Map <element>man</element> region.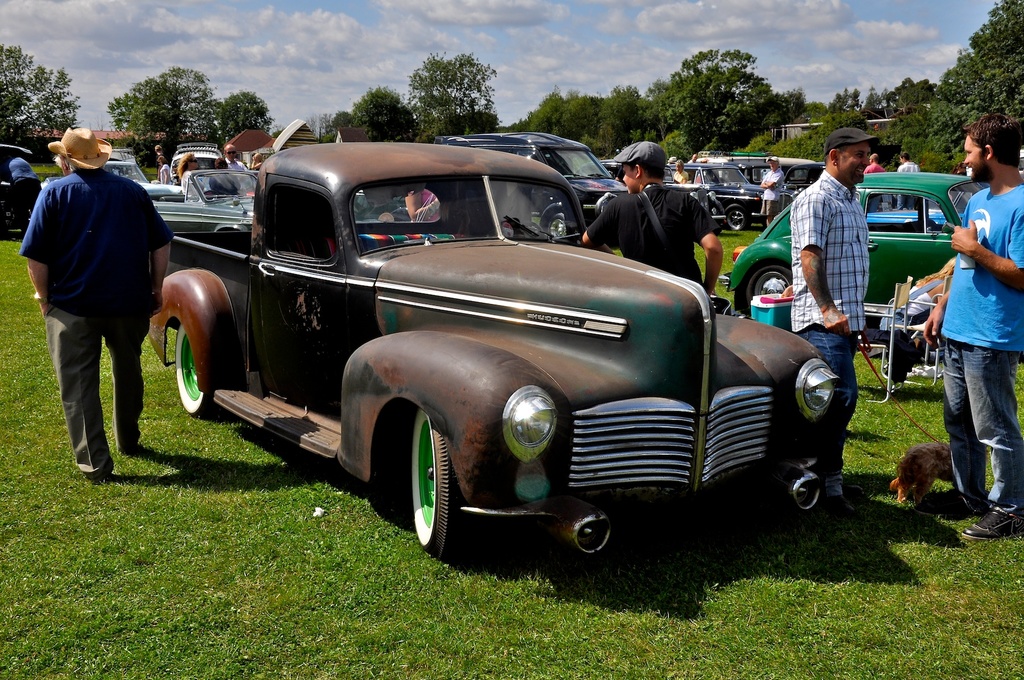
Mapped to <region>920, 121, 1023, 541</region>.
